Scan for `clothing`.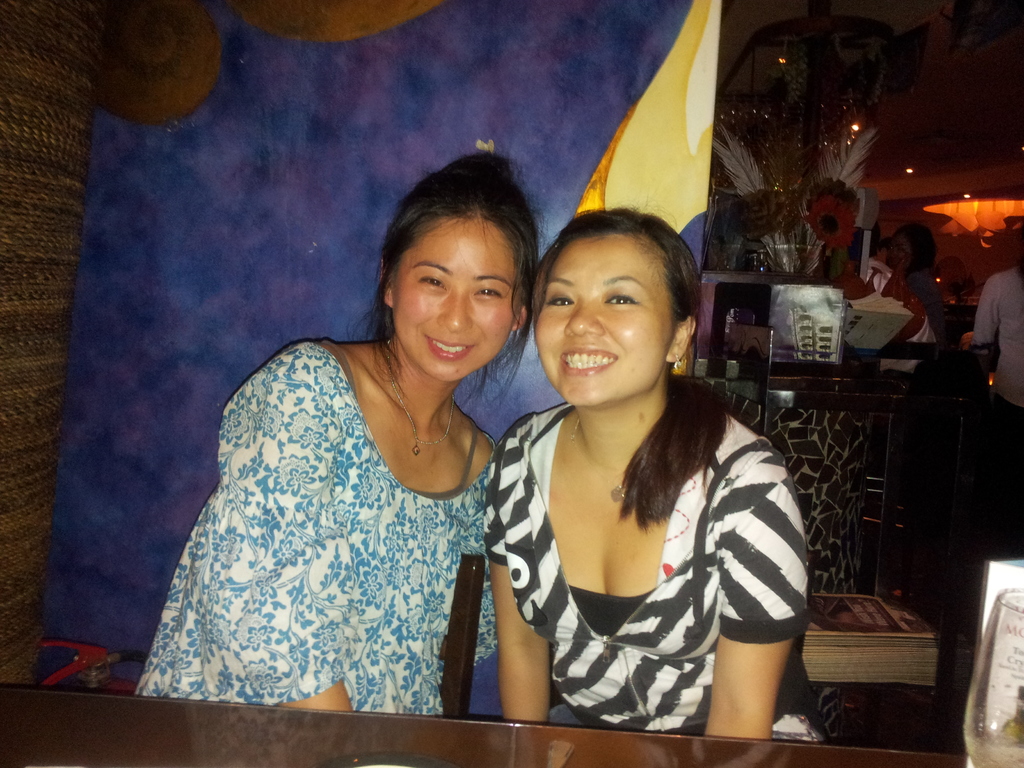
Scan result: [left=967, top=255, right=1023, bottom=452].
